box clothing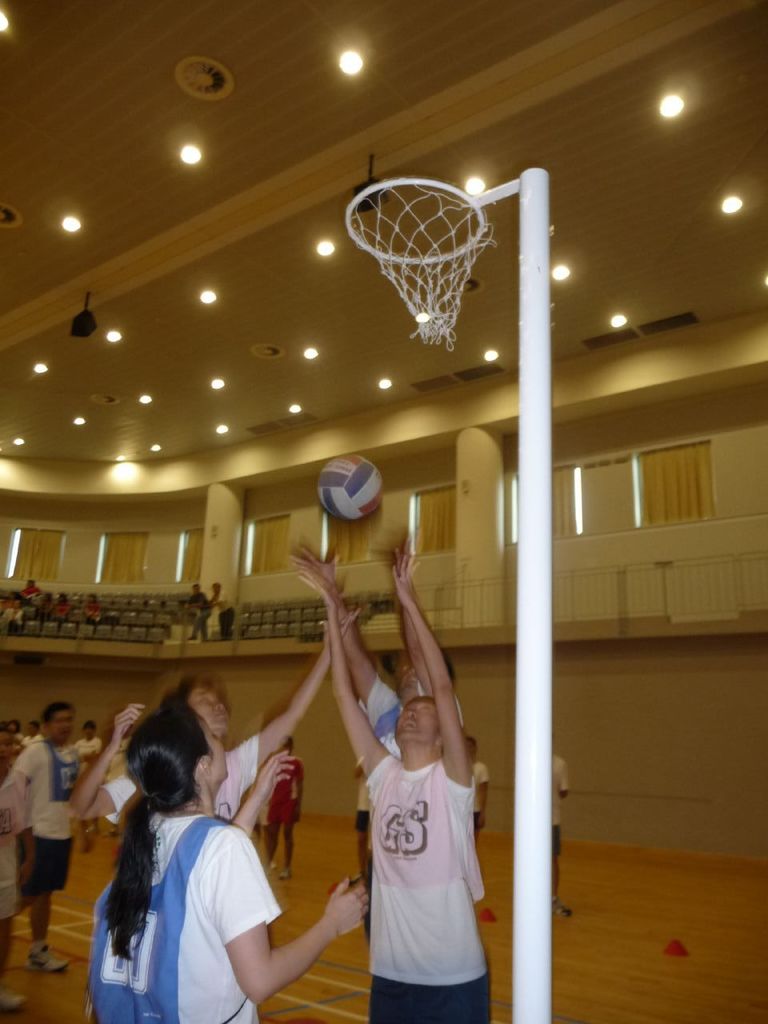
[0,742,76,906]
